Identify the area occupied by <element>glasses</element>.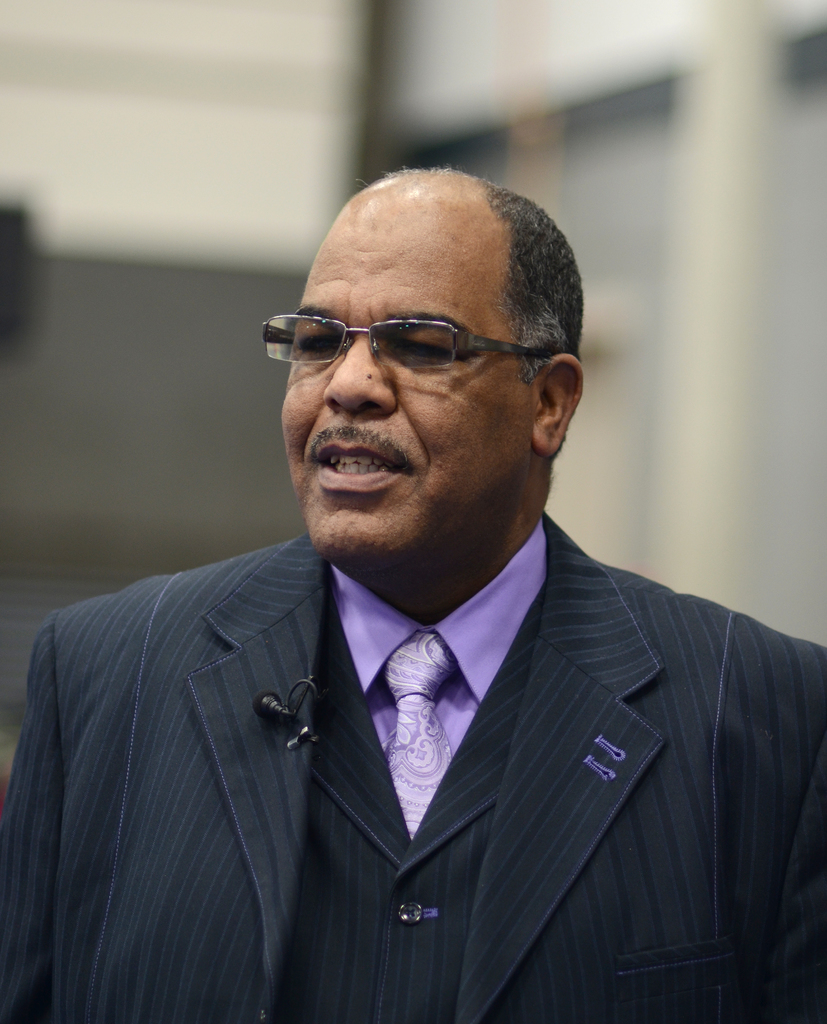
Area: [256, 292, 566, 393].
